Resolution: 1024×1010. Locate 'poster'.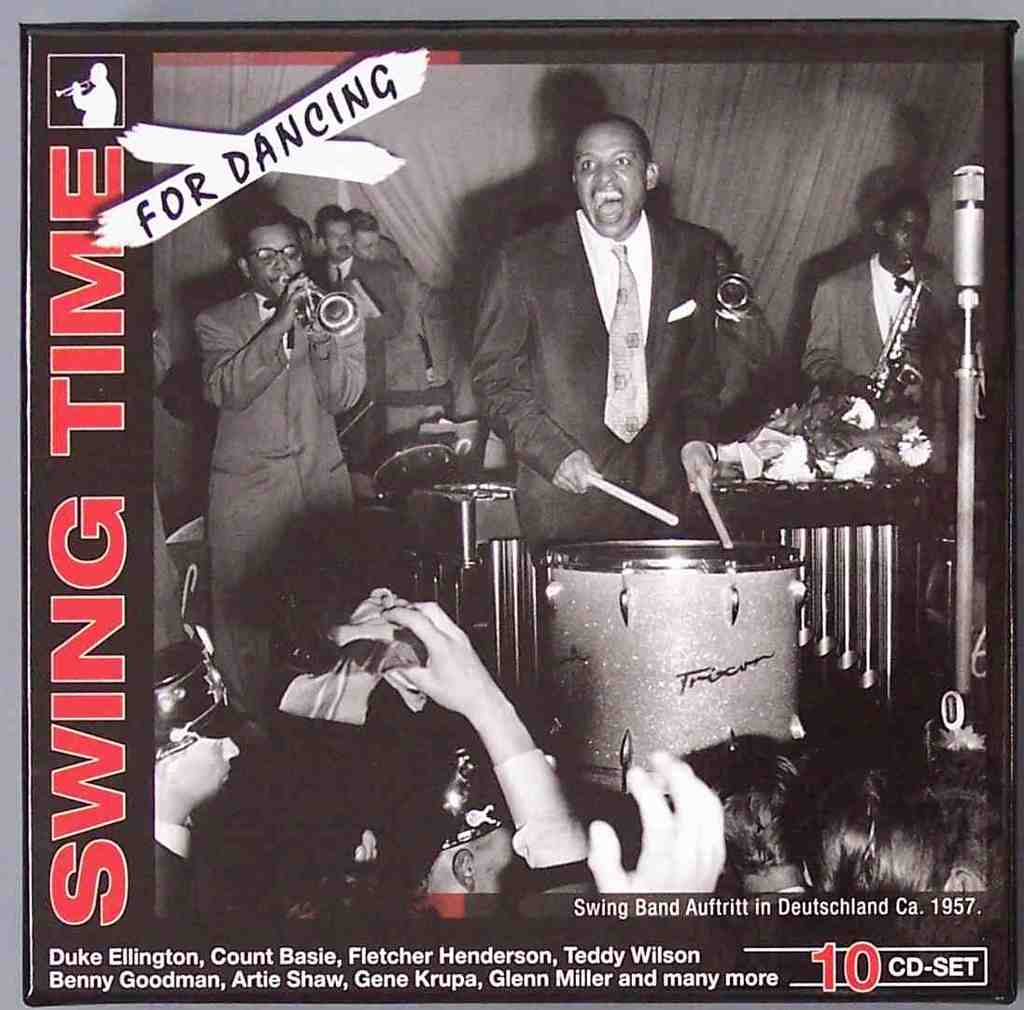
bbox=[0, 0, 1023, 1009].
